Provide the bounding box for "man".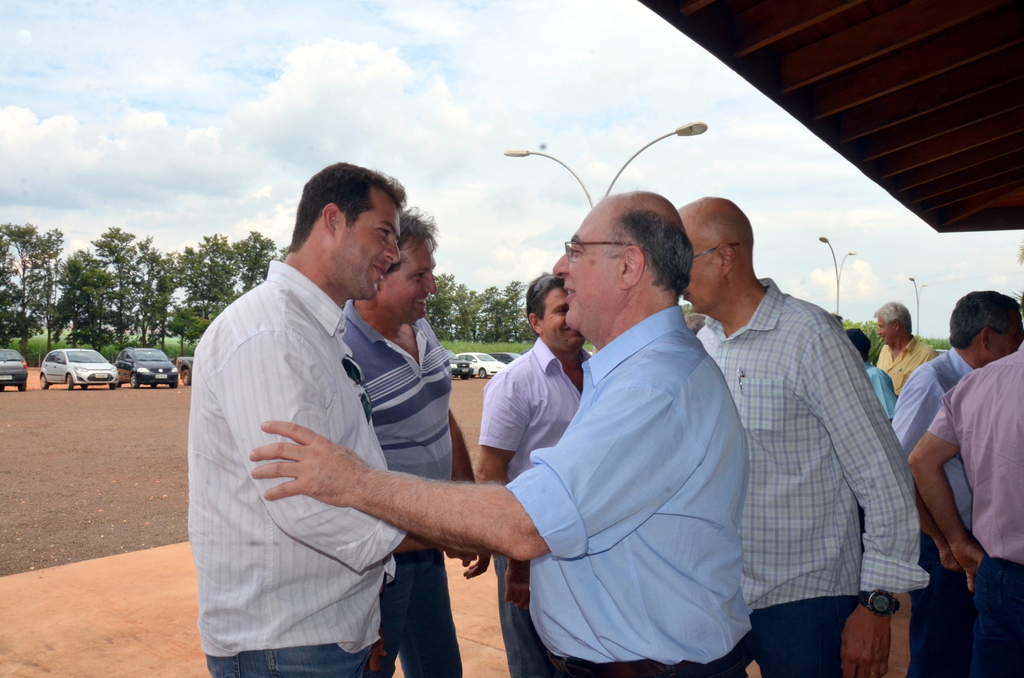
select_region(476, 273, 593, 677).
